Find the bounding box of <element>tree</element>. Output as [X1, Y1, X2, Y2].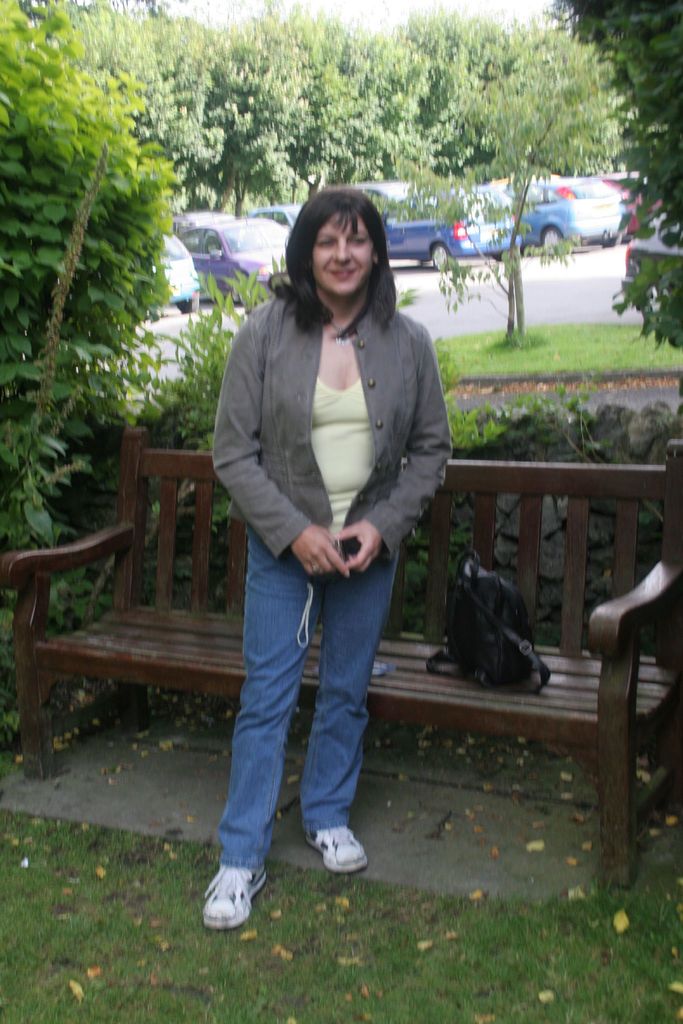
[550, 1, 682, 363].
